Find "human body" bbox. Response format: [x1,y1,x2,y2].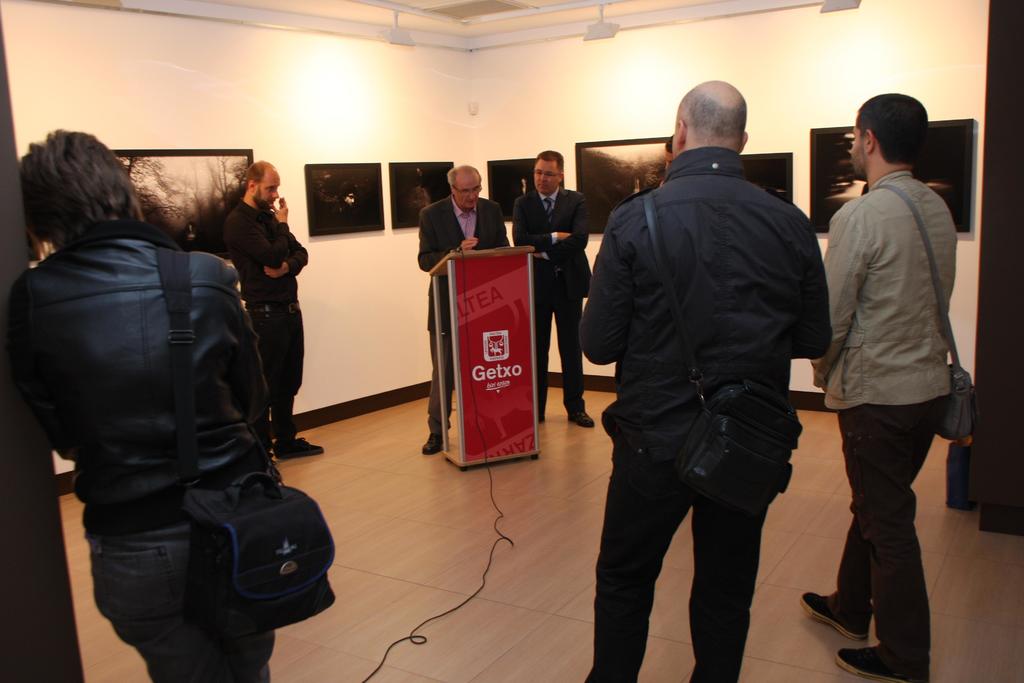
[212,163,312,457].
